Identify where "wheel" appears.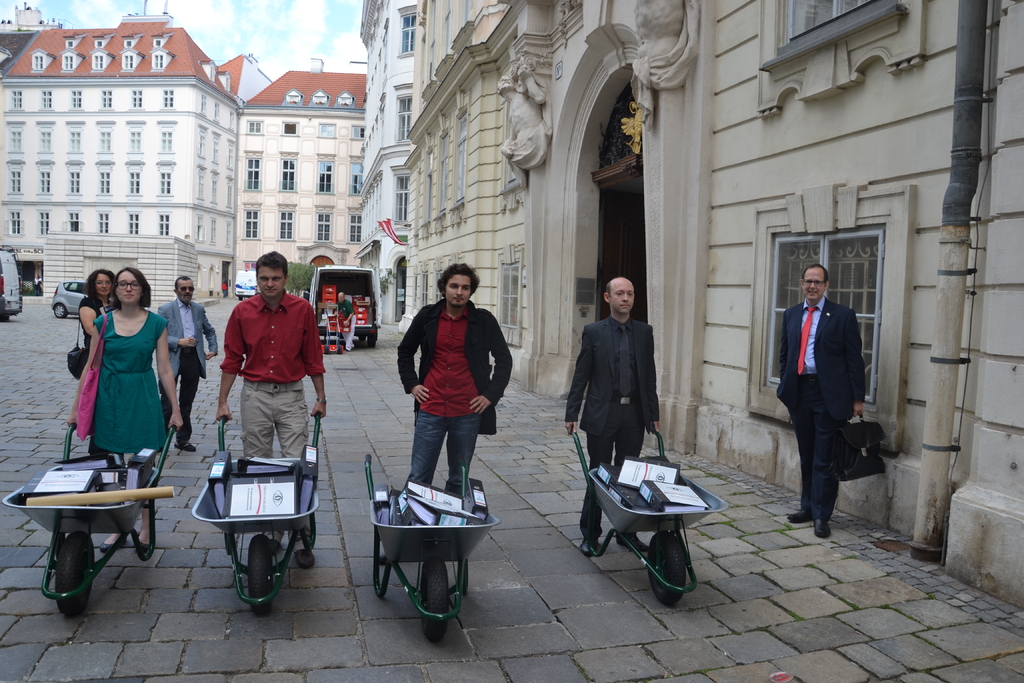
Appears at rect(55, 304, 67, 319).
